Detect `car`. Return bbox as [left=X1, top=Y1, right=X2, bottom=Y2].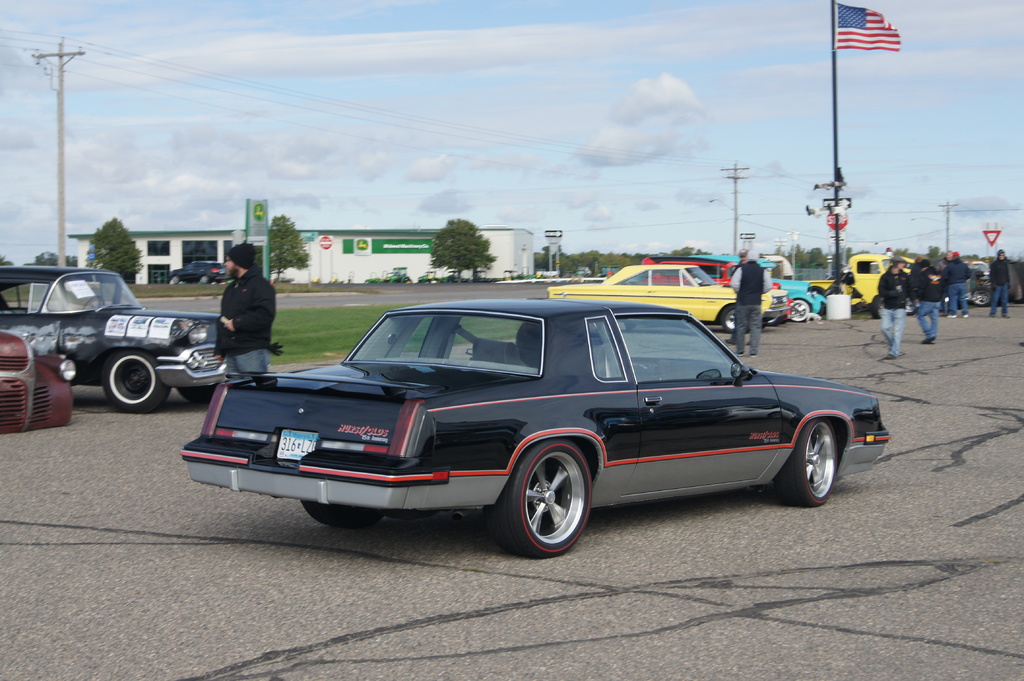
[left=166, top=259, right=230, bottom=282].
